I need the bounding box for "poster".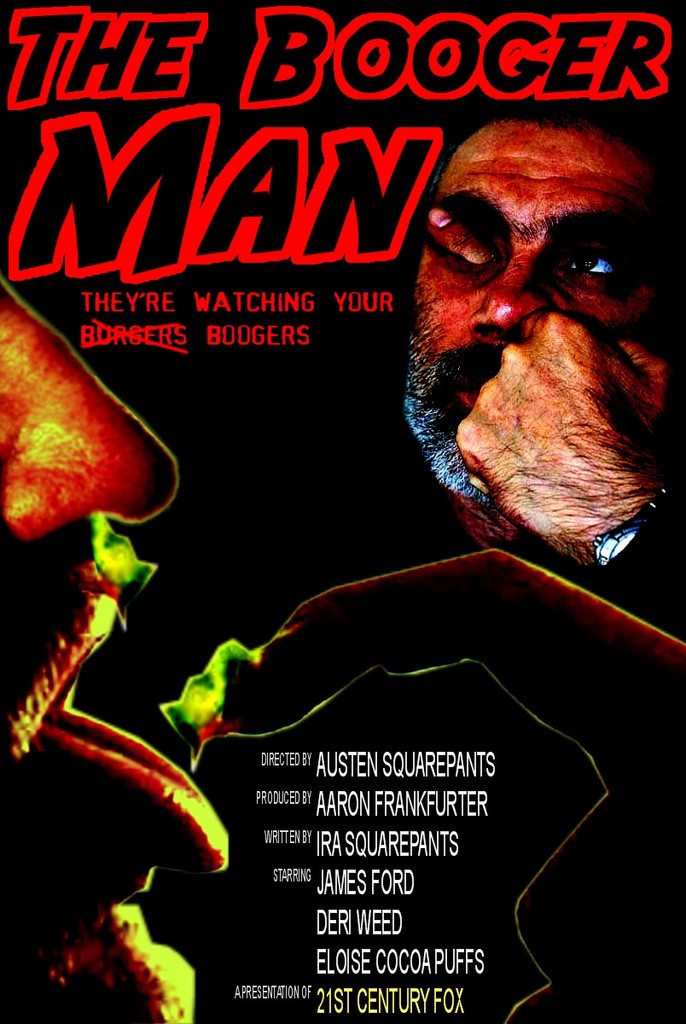
Here it is: (0,0,685,1023).
